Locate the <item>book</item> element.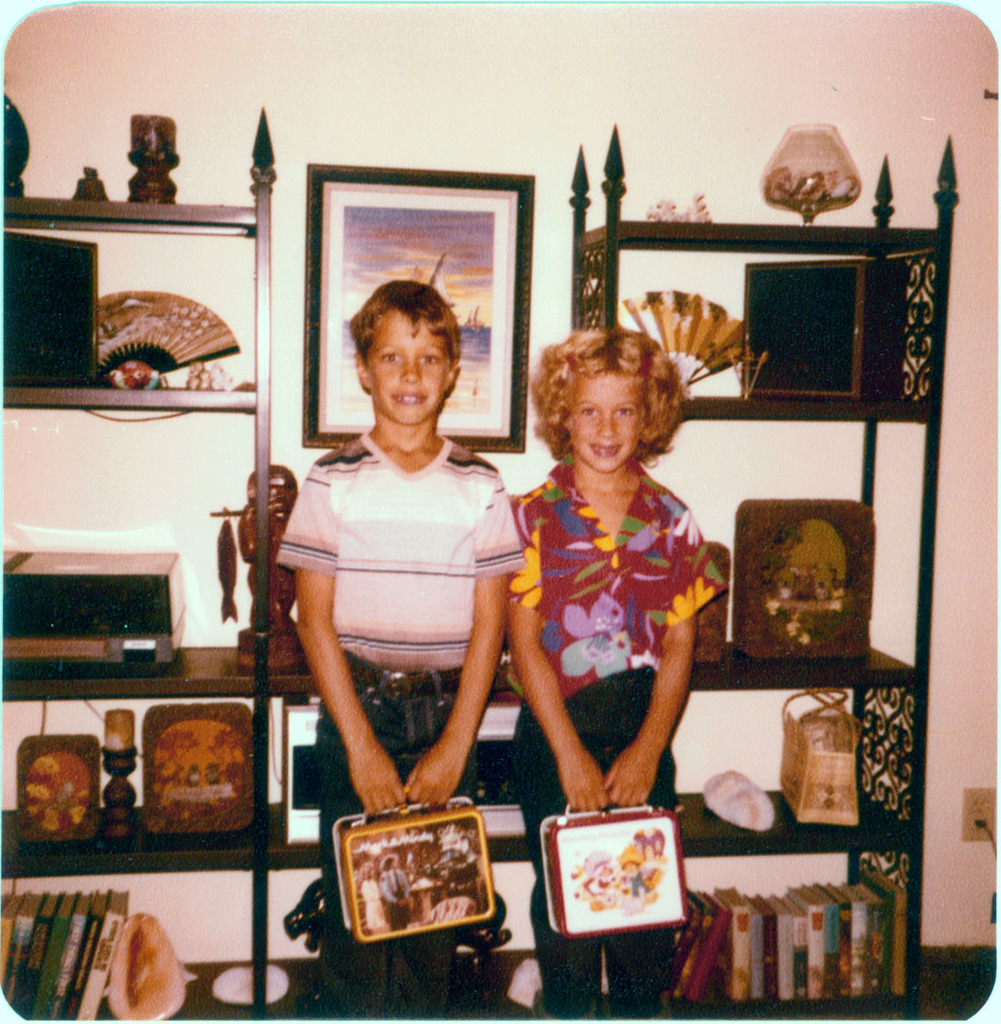
Element bbox: pyautogui.locateOnScreen(77, 890, 125, 1021).
